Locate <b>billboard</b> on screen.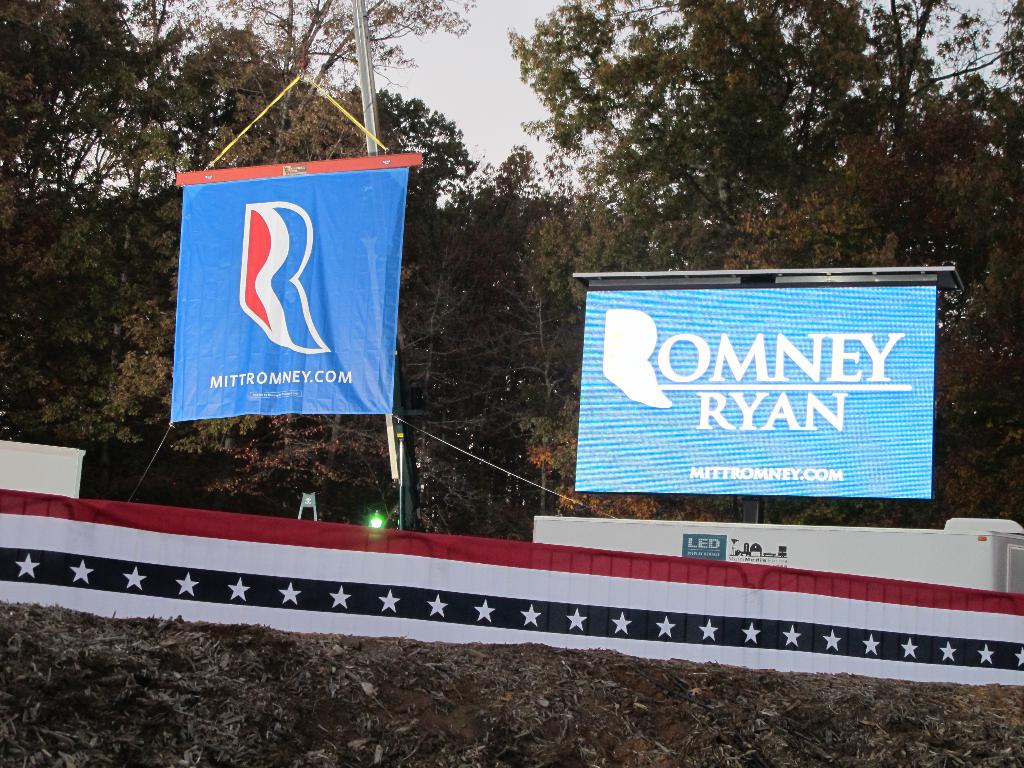
On screen at 572:283:954:538.
